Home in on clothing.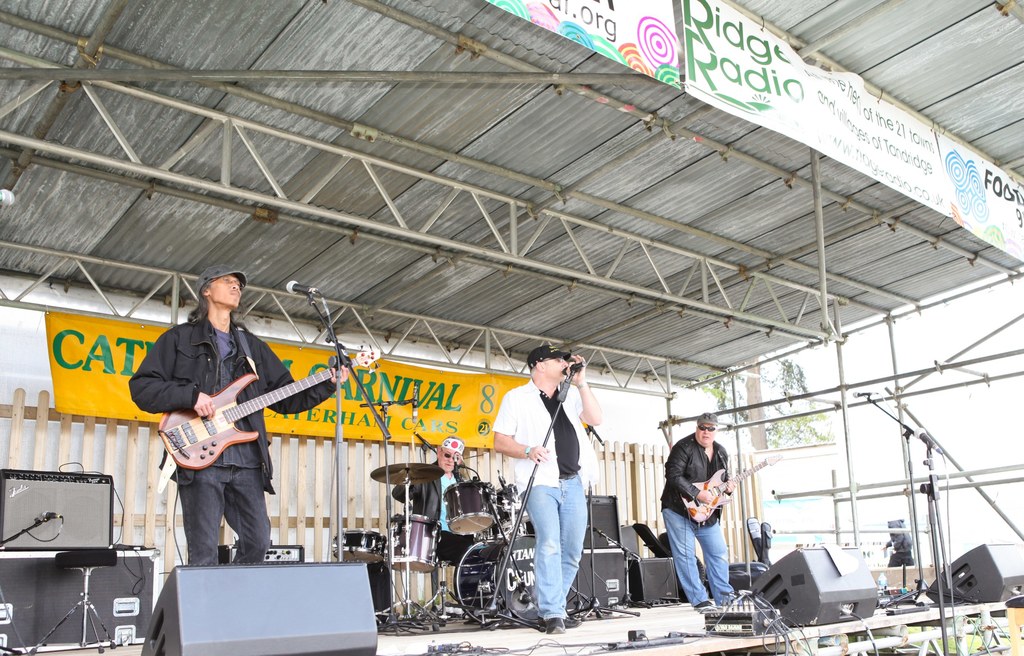
Homed in at (left=129, top=312, right=337, bottom=566).
